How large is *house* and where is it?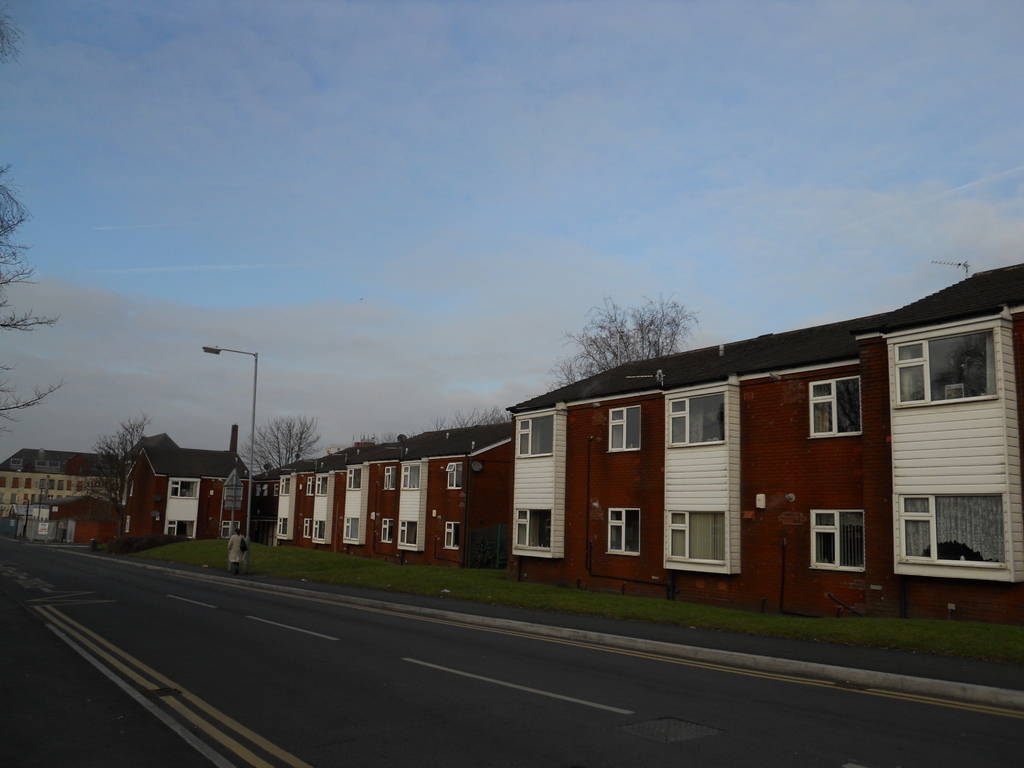
Bounding box: locate(0, 438, 113, 543).
